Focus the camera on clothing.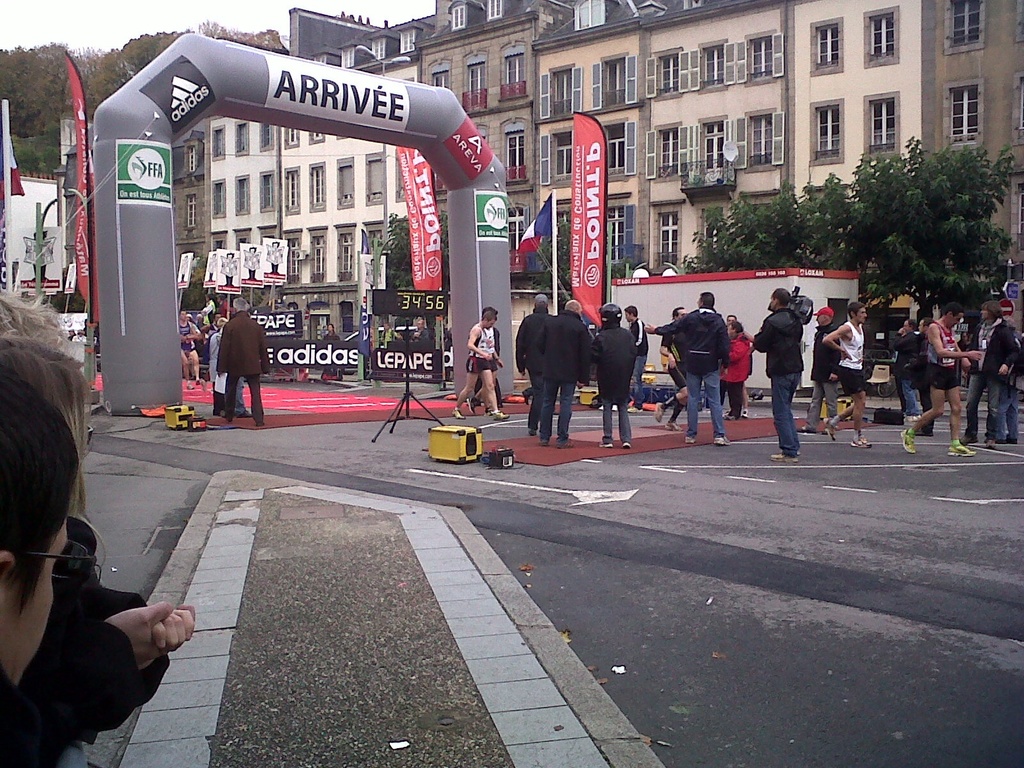
Focus region: <box>837,317,865,393</box>.
